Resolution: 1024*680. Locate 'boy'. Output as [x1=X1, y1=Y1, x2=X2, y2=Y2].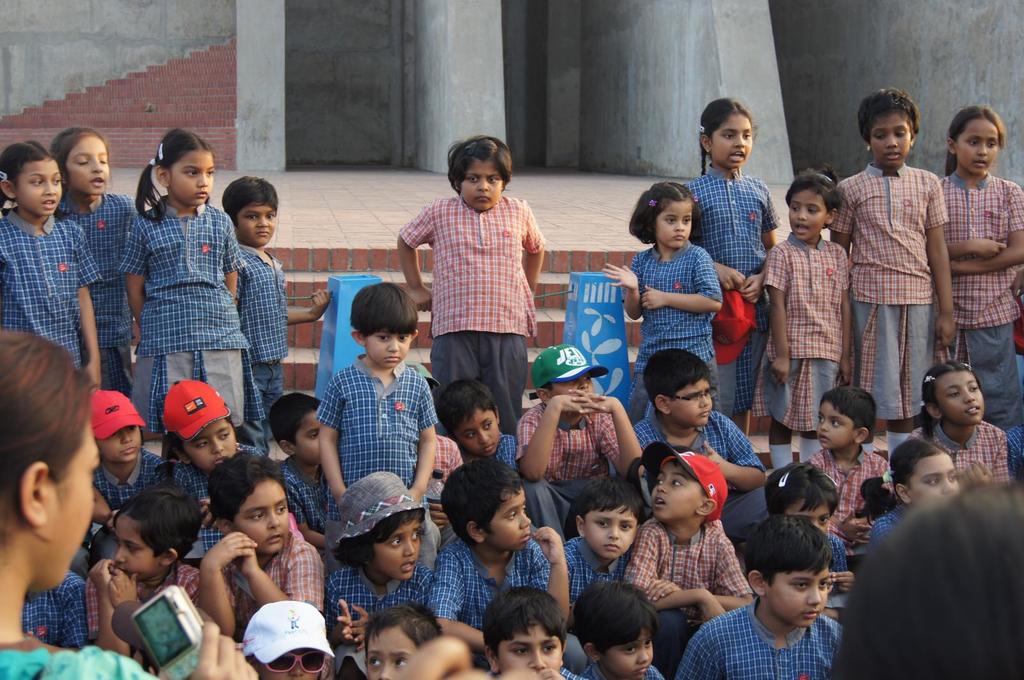
[x1=502, y1=350, x2=649, y2=484].
